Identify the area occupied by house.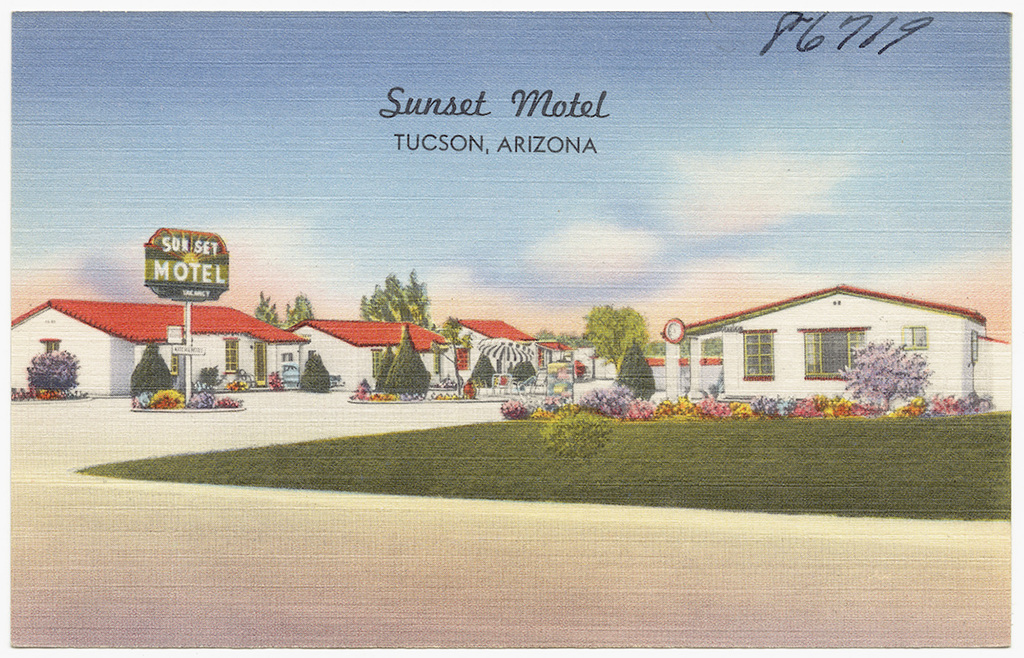
Area: Rect(10, 299, 311, 401).
